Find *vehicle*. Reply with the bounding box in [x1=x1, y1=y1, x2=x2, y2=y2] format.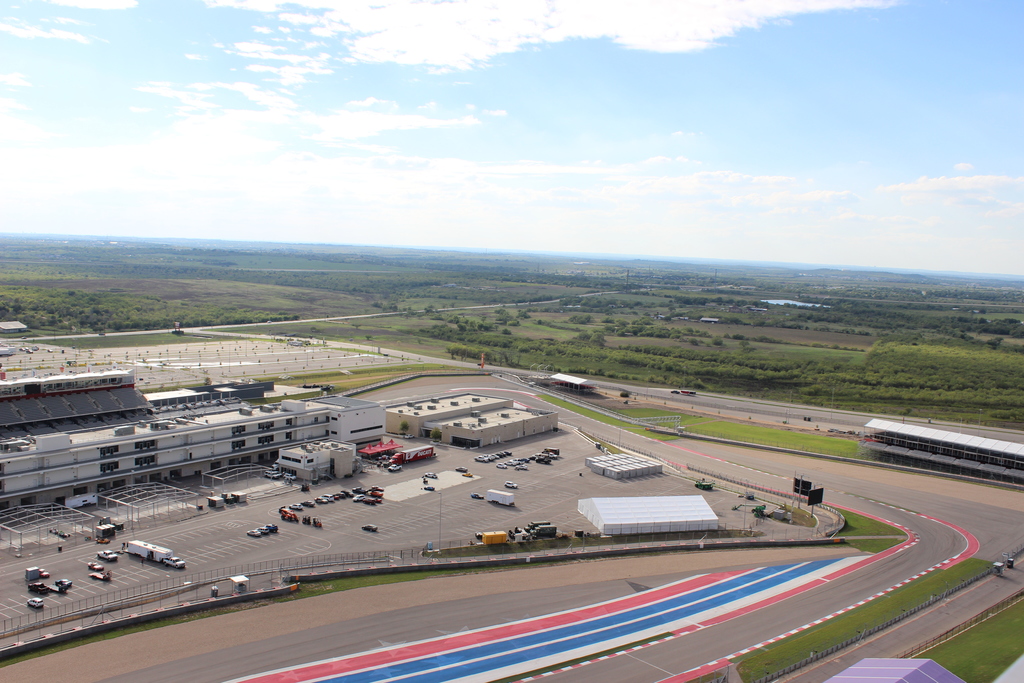
[x1=493, y1=461, x2=506, y2=468].
